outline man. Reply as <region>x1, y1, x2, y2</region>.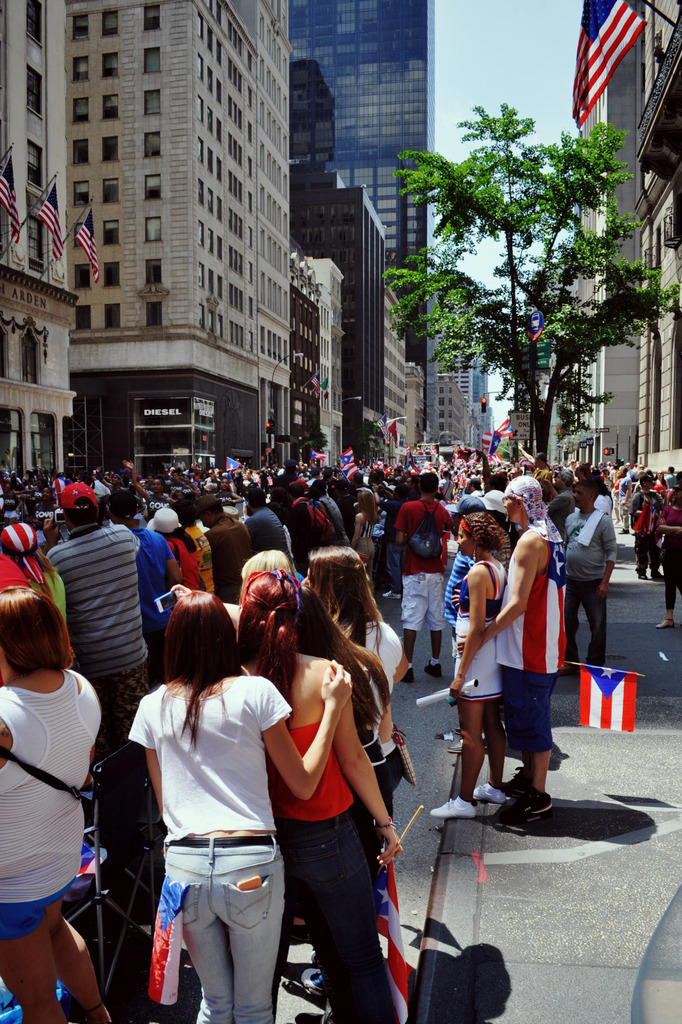
<region>613, 468, 631, 535</region>.
